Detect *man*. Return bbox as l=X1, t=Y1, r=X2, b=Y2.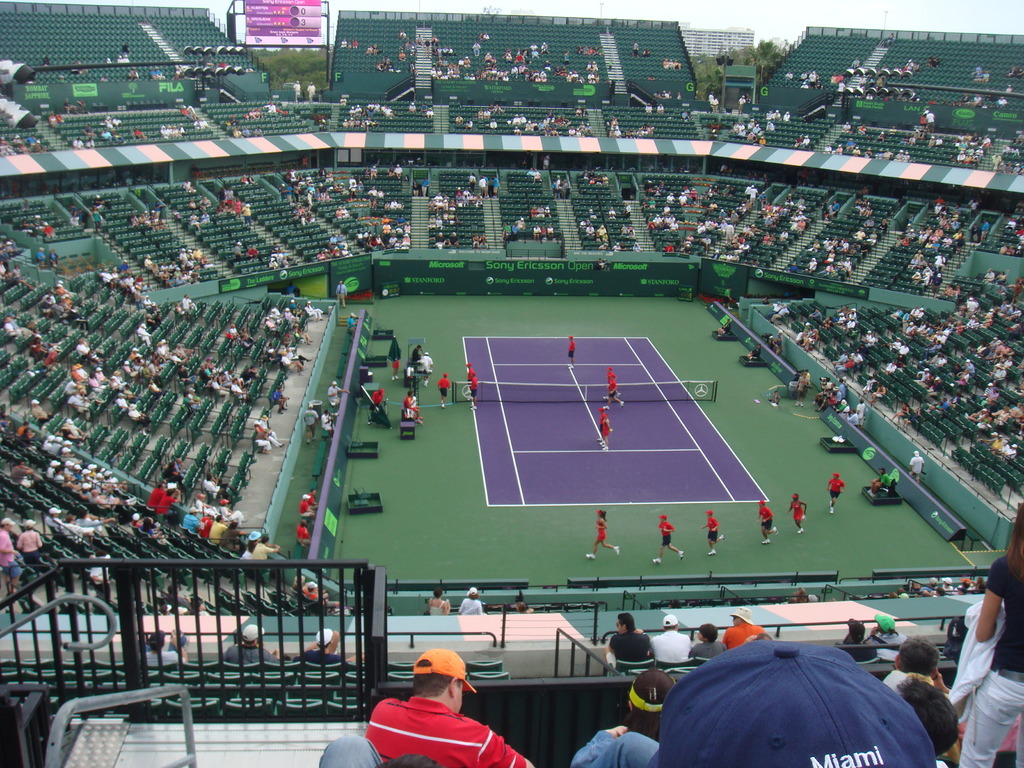
l=605, t=611, r=652, b=682.
